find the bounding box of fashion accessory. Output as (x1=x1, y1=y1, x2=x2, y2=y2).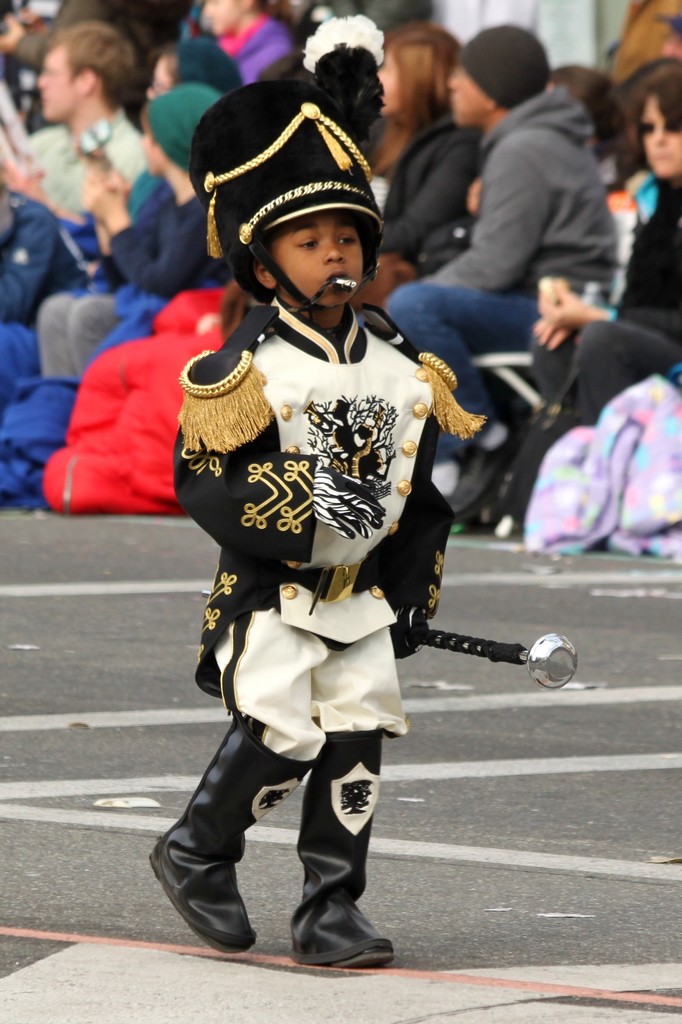
(x1=461, y1=23, x2=551, y2=107).
